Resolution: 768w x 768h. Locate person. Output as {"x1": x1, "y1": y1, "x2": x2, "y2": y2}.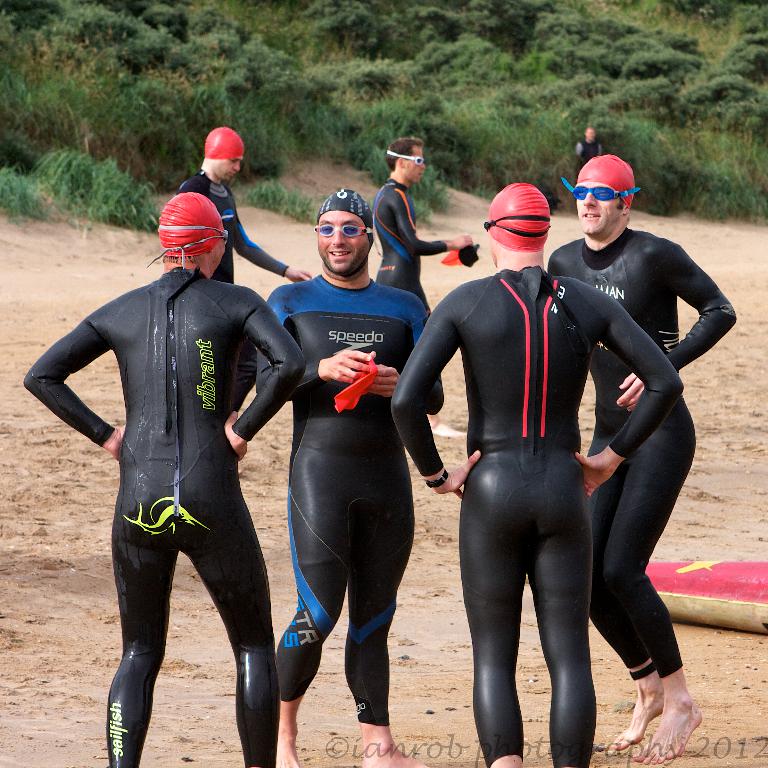
{"x1": 180, "y1": 125, "x2": 312, "y2": 284}.
